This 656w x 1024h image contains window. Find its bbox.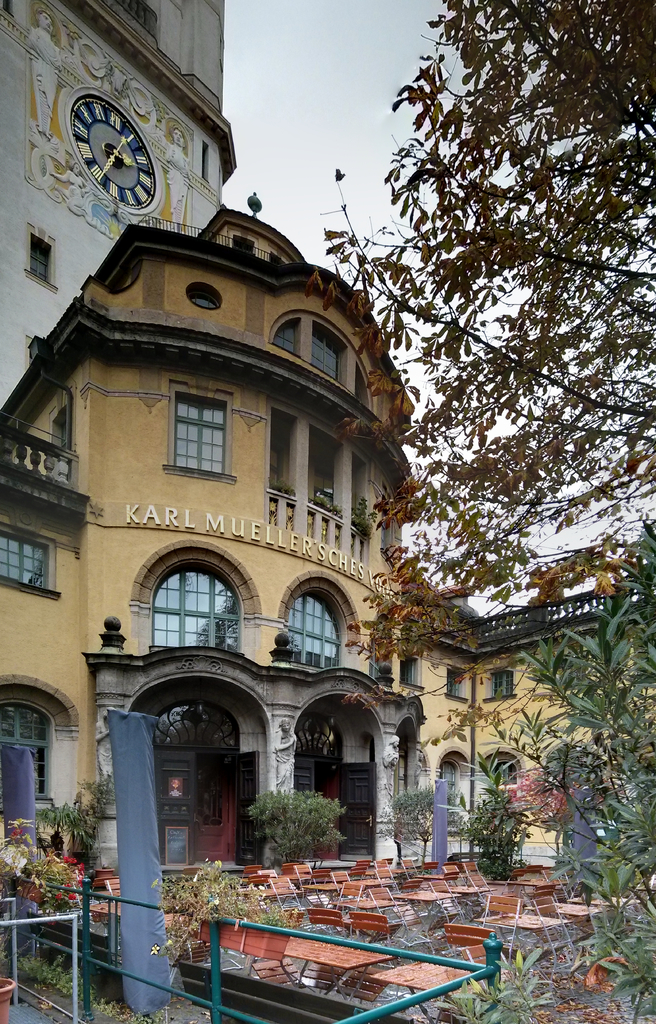
(314, 331, 343, 380).
